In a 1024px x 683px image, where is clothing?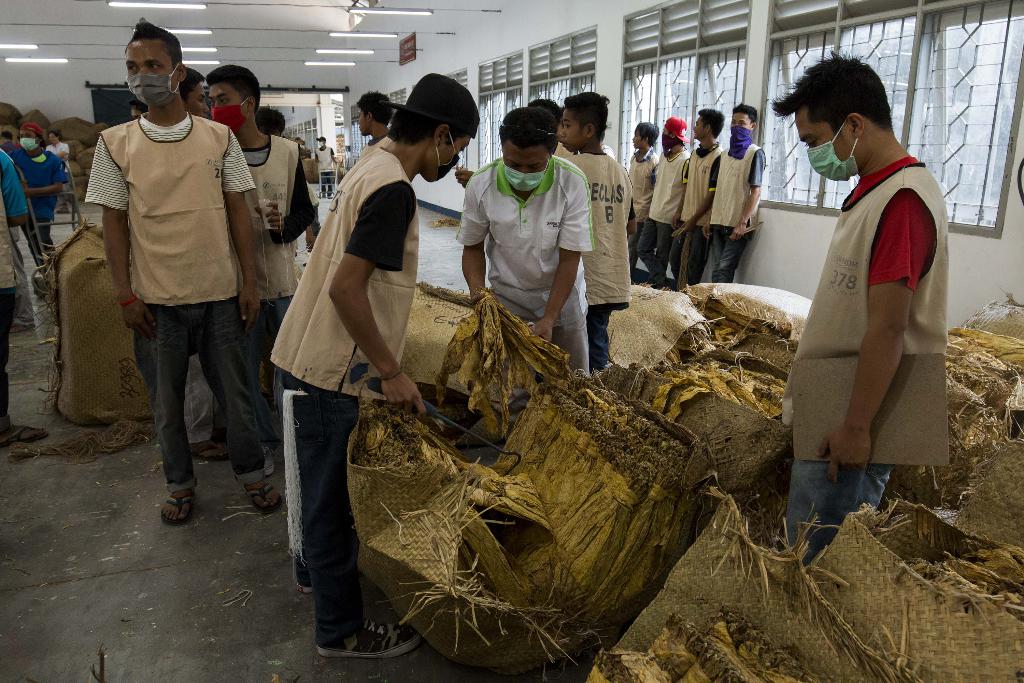
locate(221, 131, 317, 435).
